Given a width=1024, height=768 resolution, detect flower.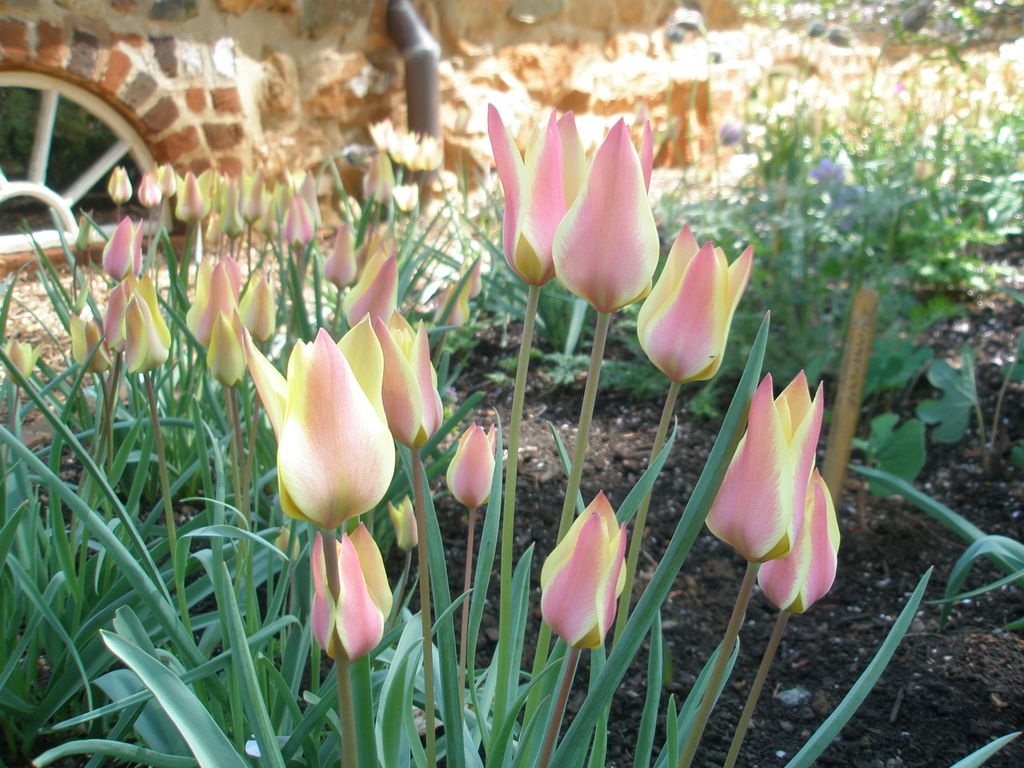
(486, 106, 596, 280).
